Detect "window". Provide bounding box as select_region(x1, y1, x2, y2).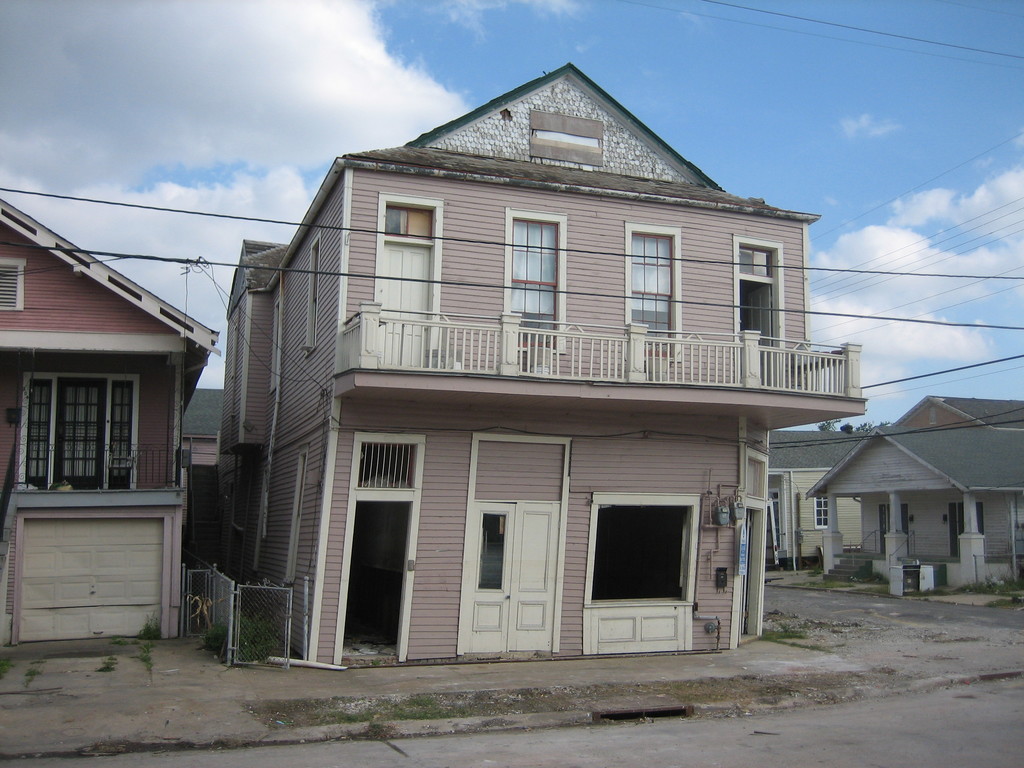
select_region(627, 229, 672, 333).
